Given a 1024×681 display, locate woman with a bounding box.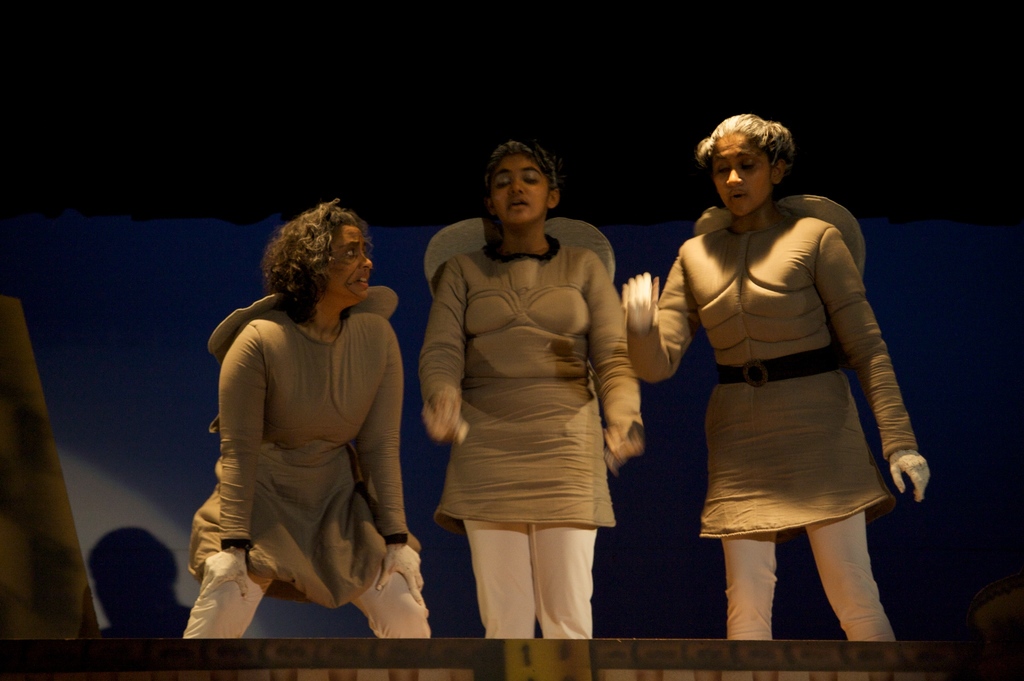
Located: {"x1": 147, "y1": 200, "x2": 439, "y2": 654}.
